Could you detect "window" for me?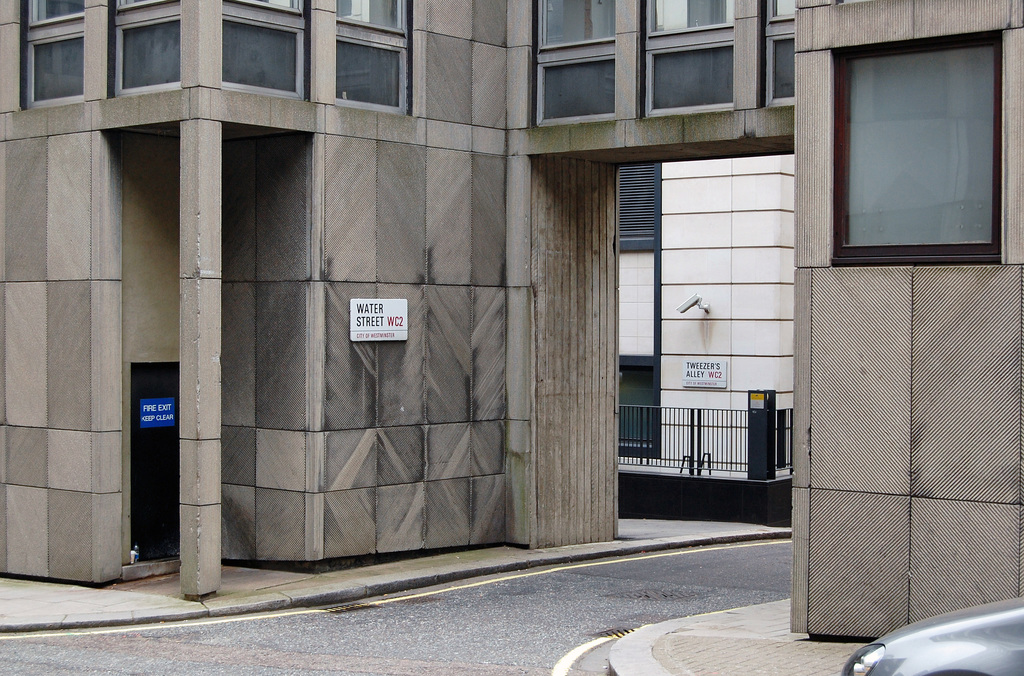
Detection result: 221/0/314/102.
